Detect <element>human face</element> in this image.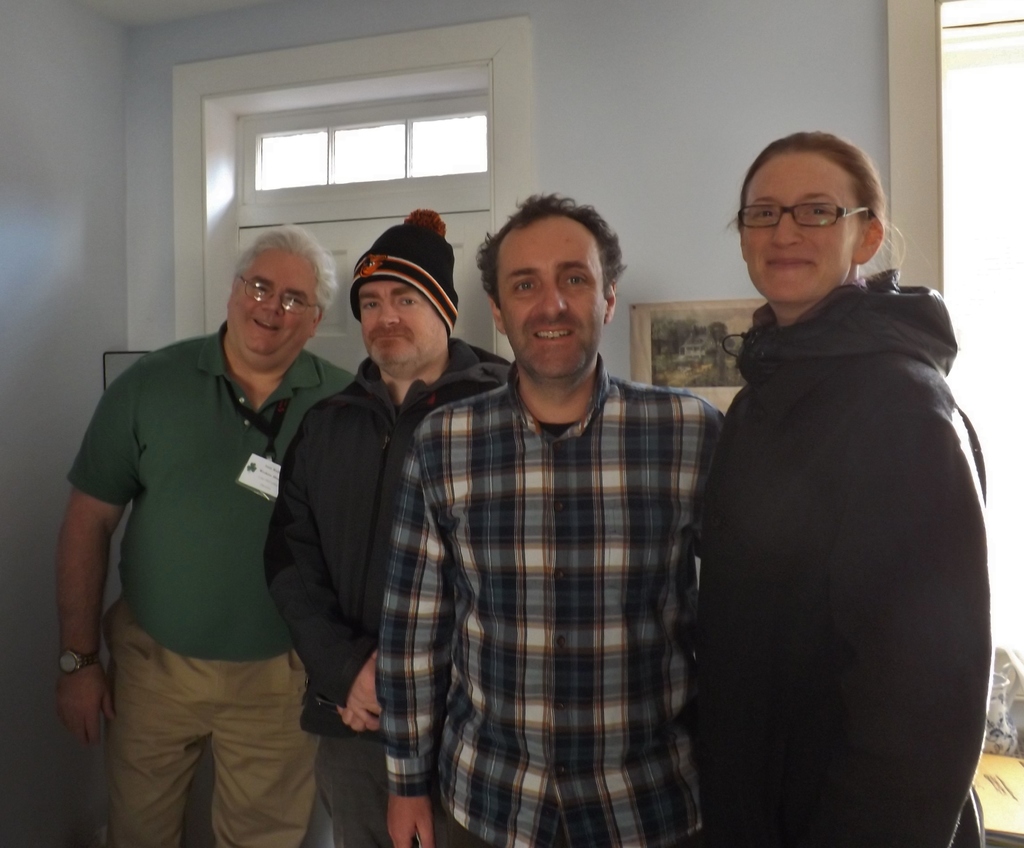
Detection: rect(743, 156, 864, 305).
